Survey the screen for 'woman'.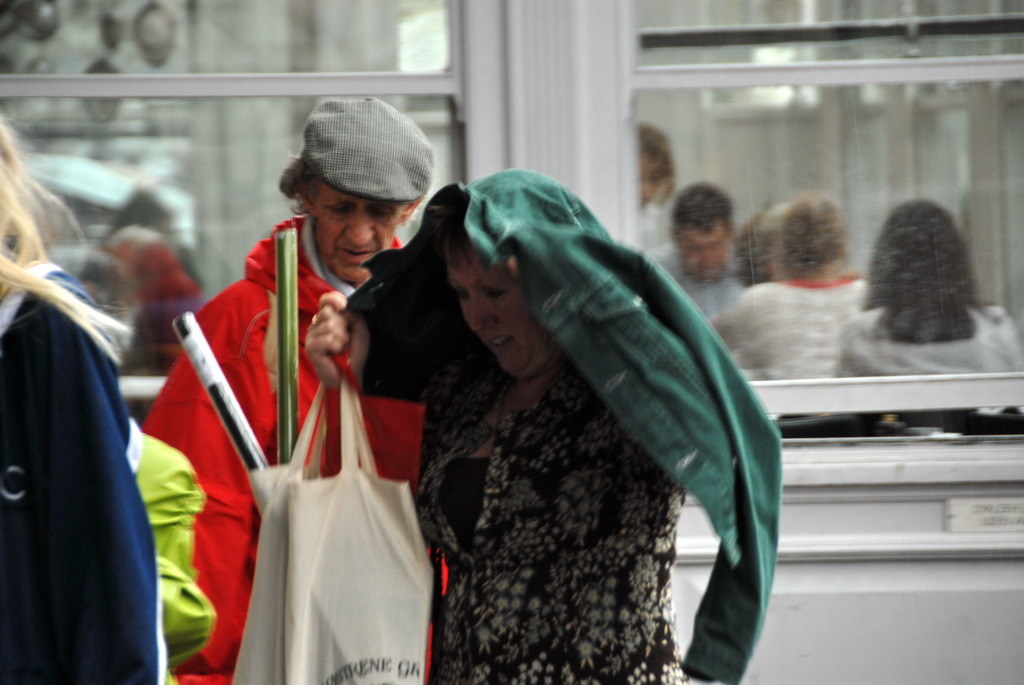
Survey found: locate(712, 193, 877, 372).
